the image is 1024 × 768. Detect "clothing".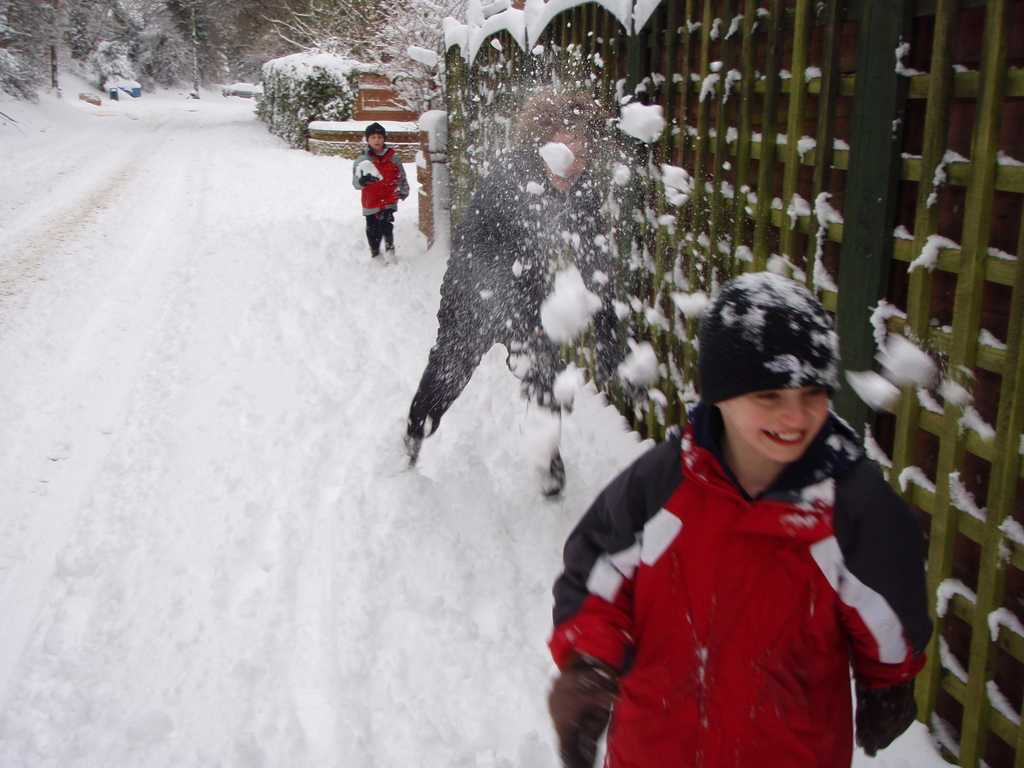
Detection: Rect(398, 147, 650, 462).
